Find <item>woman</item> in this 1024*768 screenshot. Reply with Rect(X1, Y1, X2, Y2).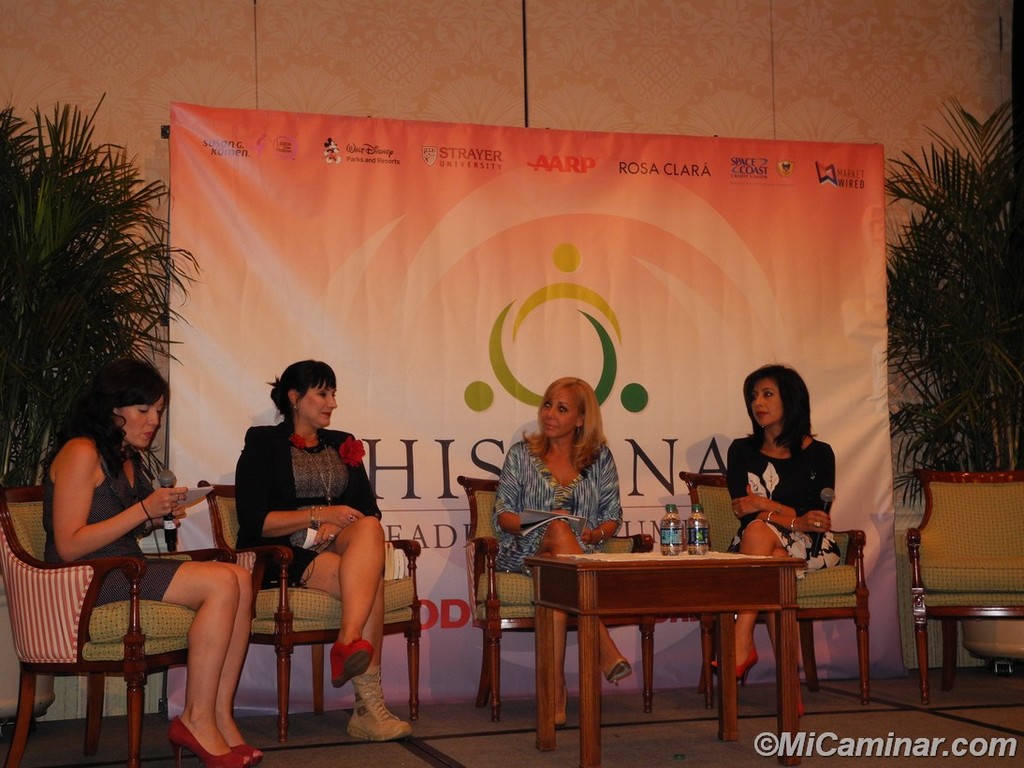
Rect(236, 352, 412, 745).
